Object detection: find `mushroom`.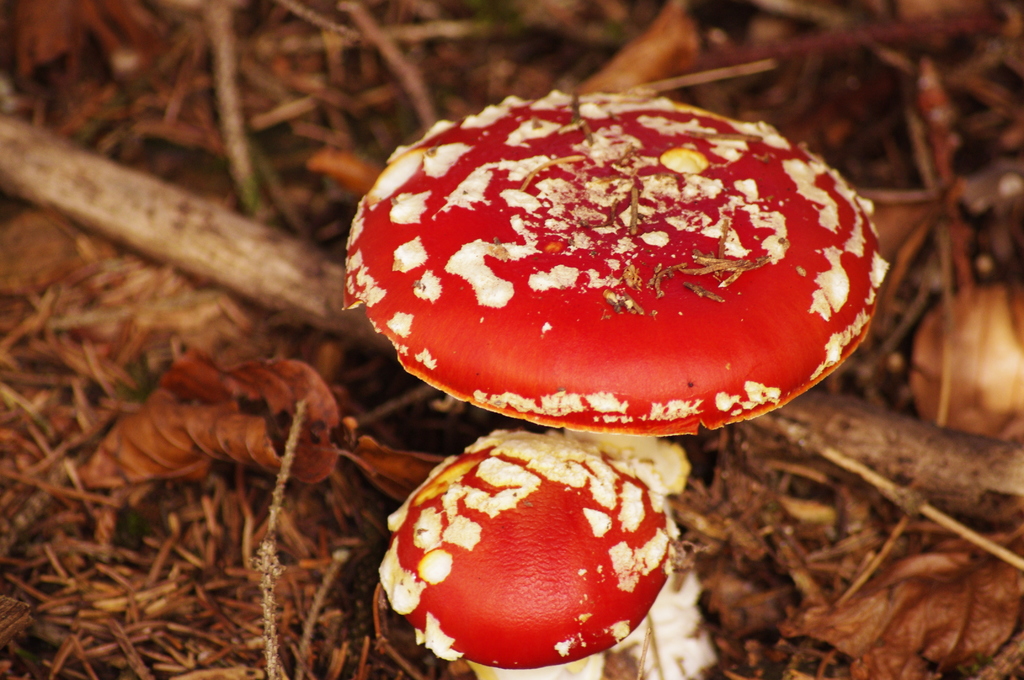
rect(362, 85, 891, 485).
